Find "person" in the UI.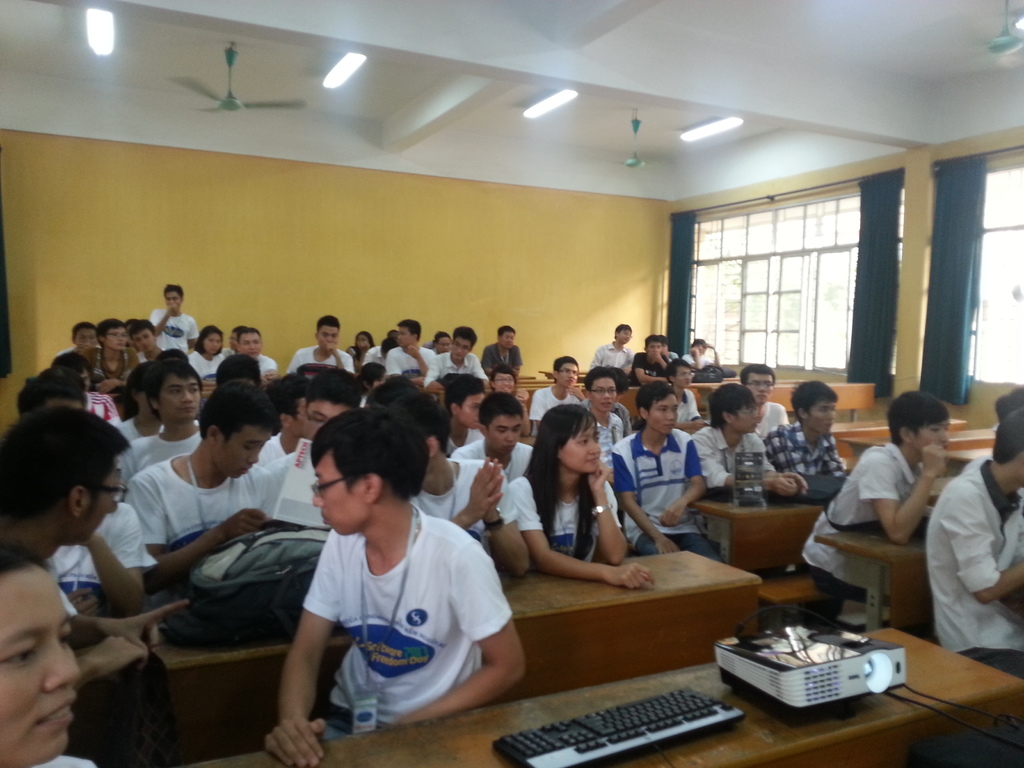
UI element at select_region(521, 352, 596, 431).
